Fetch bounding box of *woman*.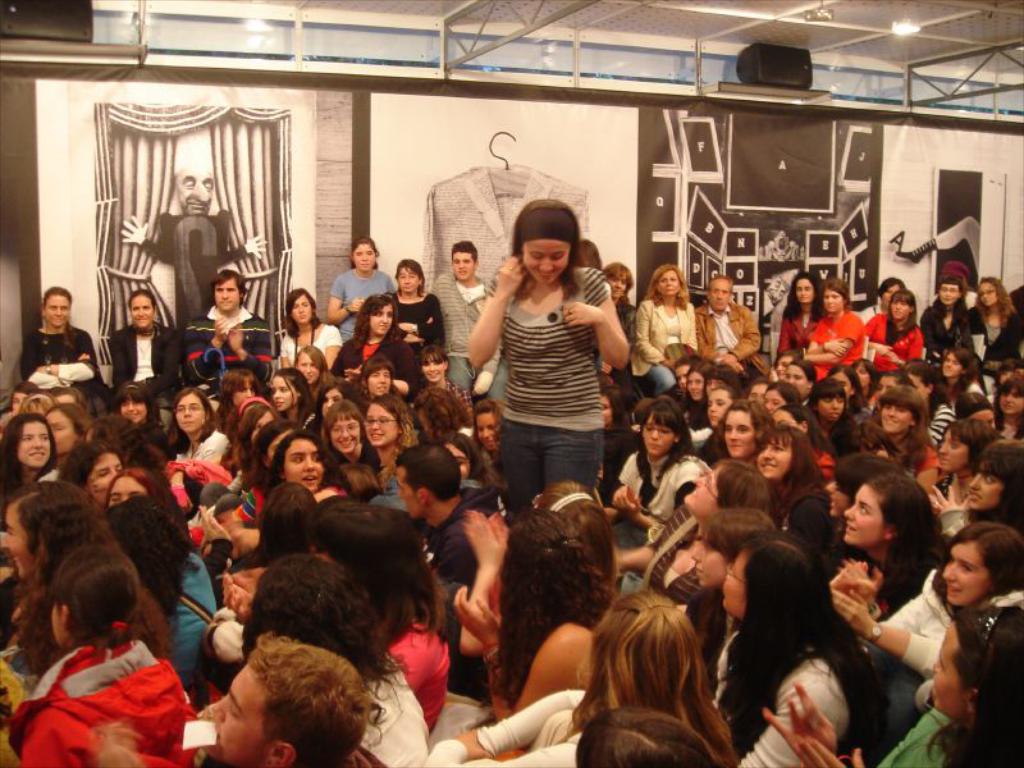
Bbox: 575, 705, 717, 767.
